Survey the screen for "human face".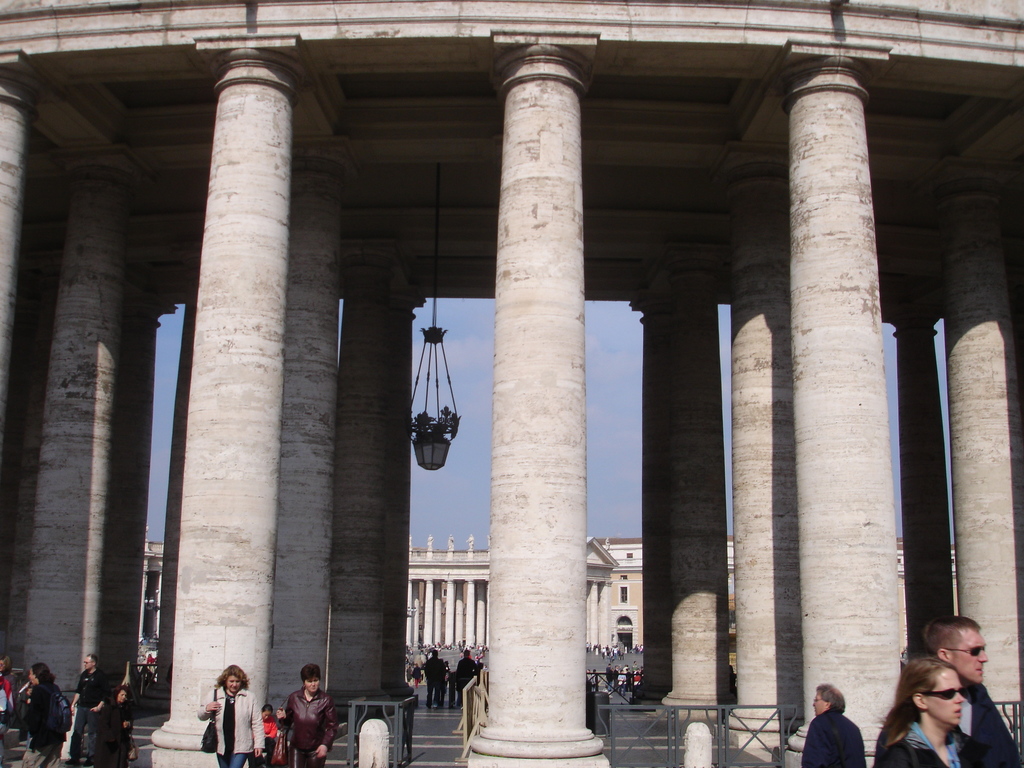
Survey found: [x1=86, y1=658, x2=95, y2=668].
